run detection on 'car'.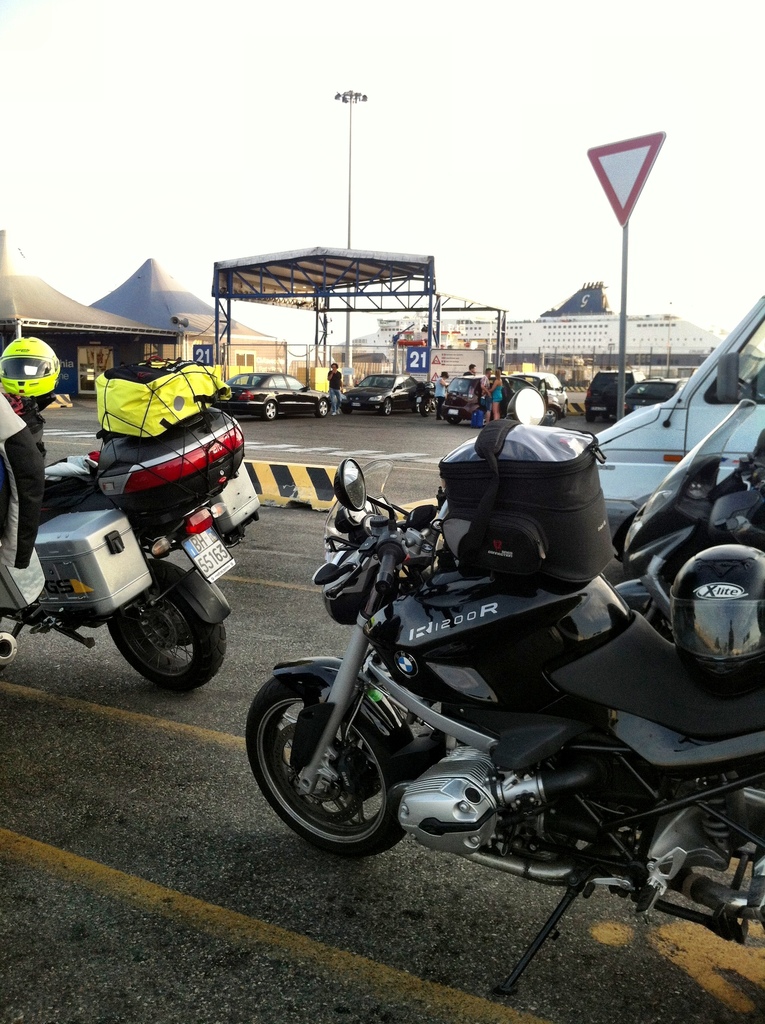
Result: locate(527, 360, 567, 423).
